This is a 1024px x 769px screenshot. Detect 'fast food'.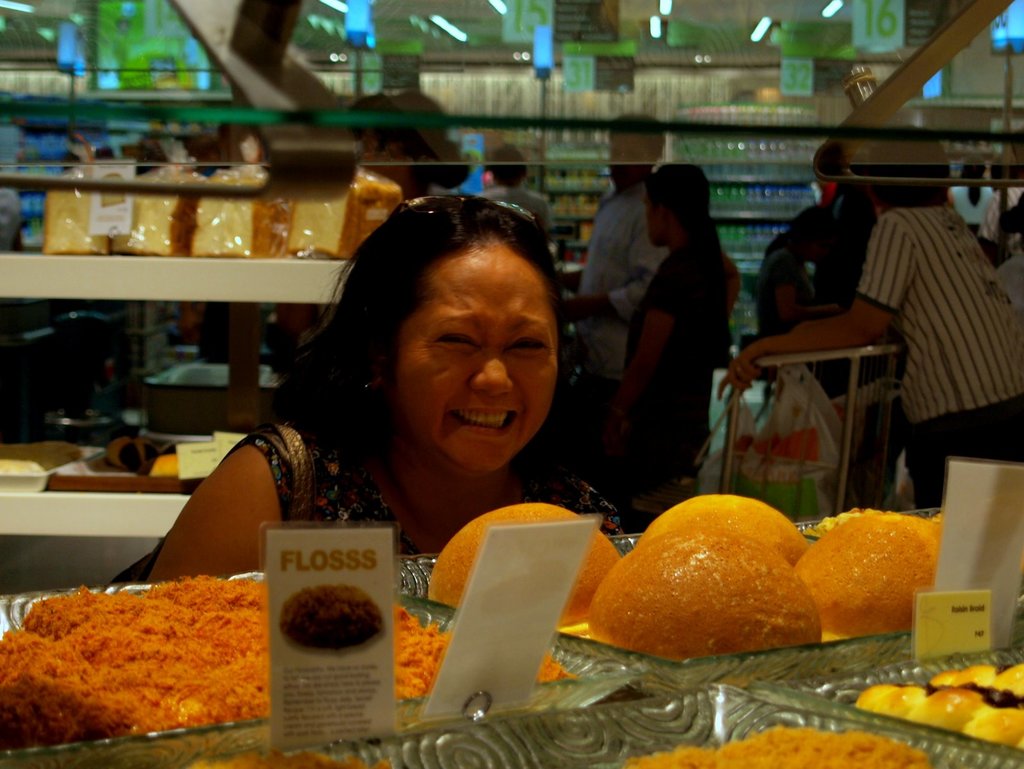
x1=625, y1=722, x2=929, y2=768.
